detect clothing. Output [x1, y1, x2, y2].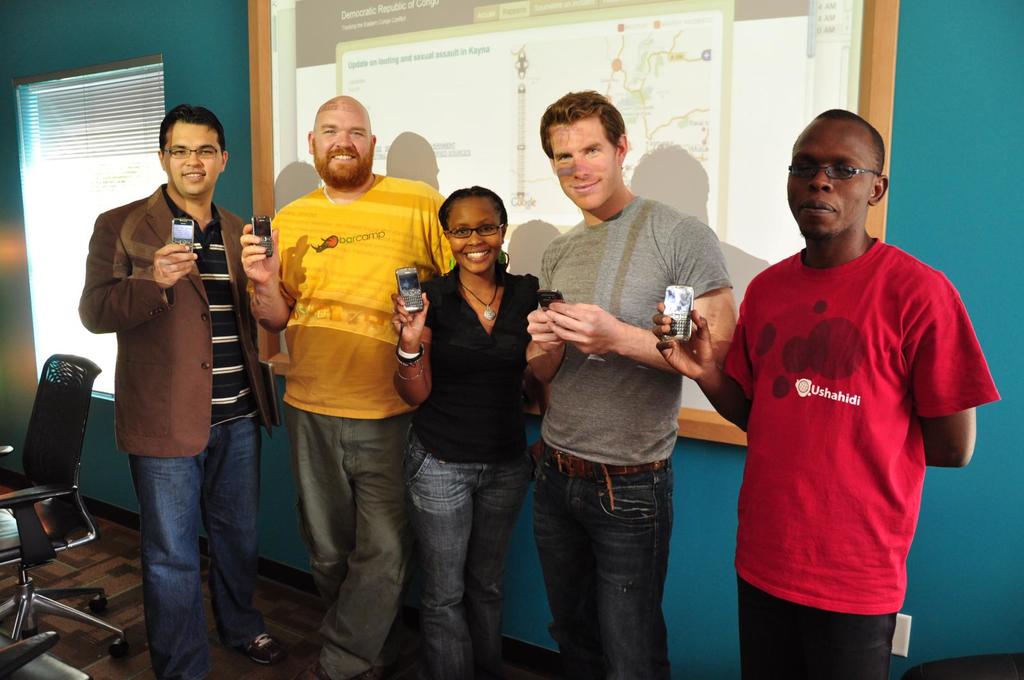
[244, 171, 451, 679].
